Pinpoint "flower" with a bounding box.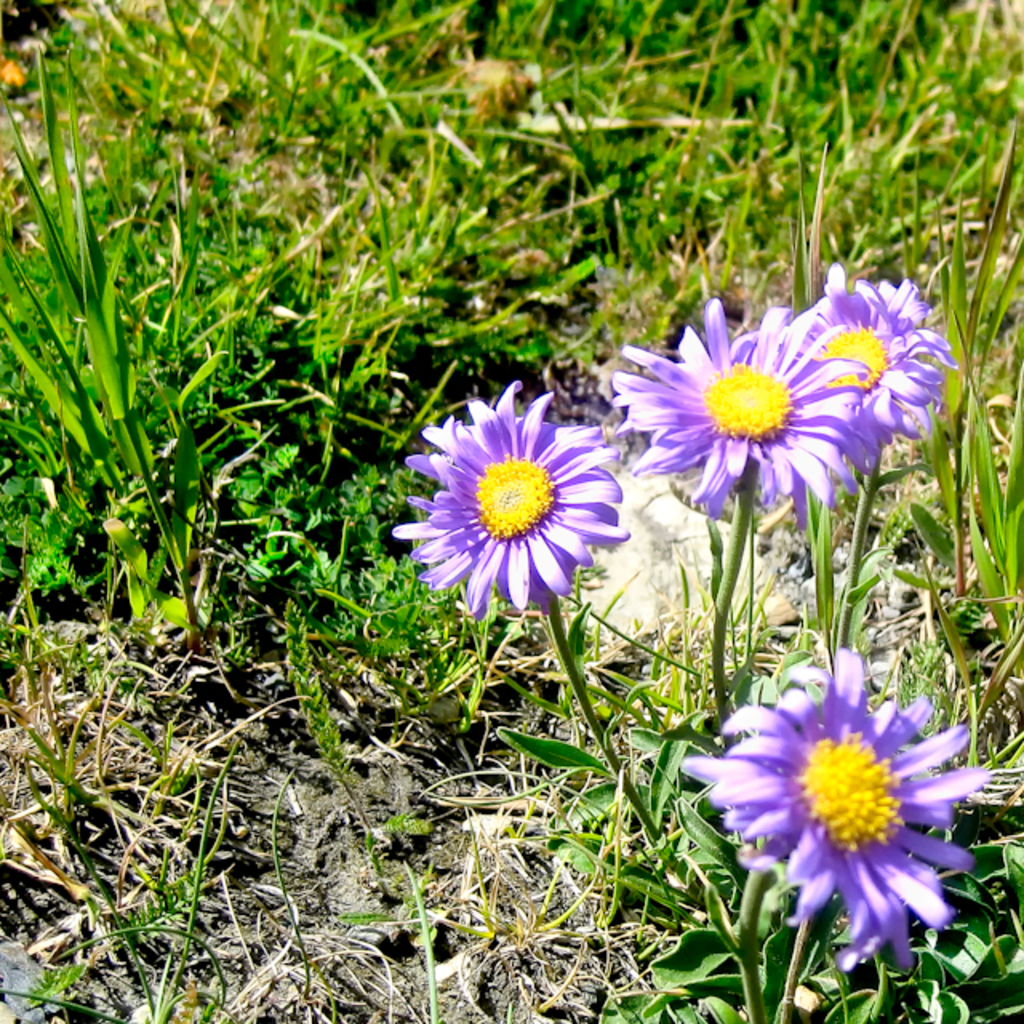
l=678, t=640, r=990, b=982.
